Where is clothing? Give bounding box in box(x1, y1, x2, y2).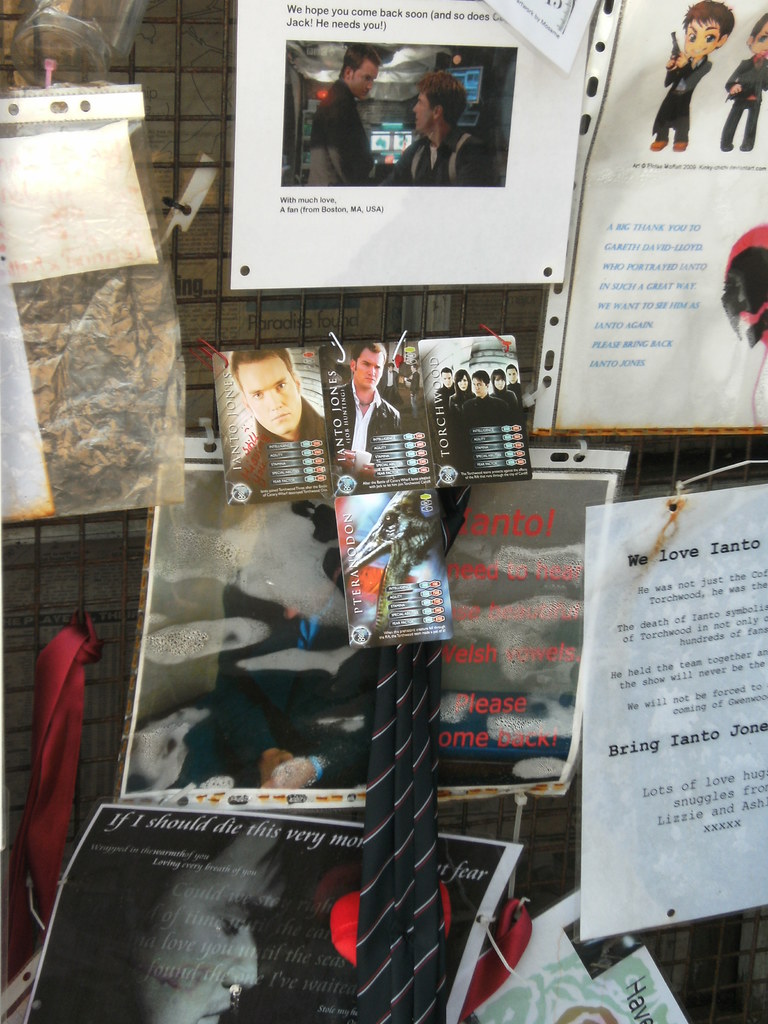
box(236, 412, 348, 486).
